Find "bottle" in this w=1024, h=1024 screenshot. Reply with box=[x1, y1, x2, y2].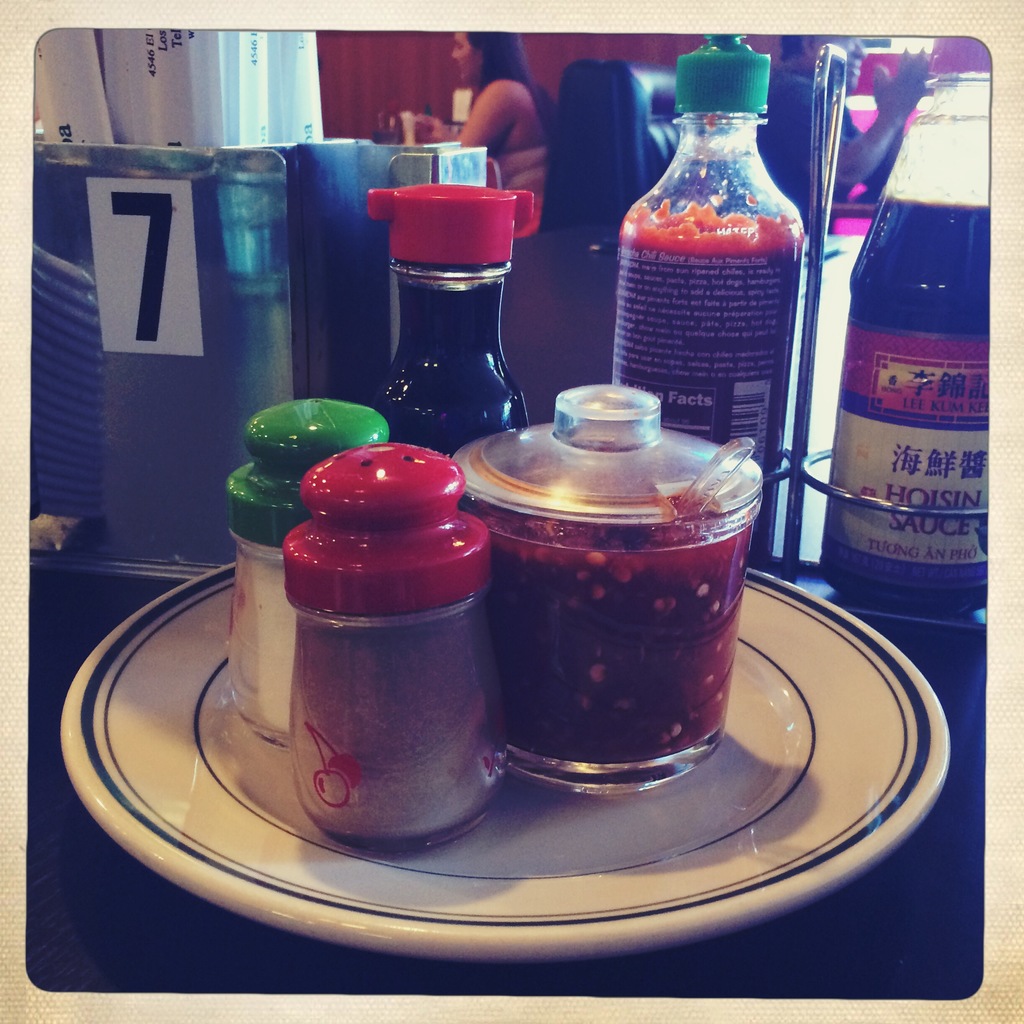
box=[365, 180, 540, 461].
